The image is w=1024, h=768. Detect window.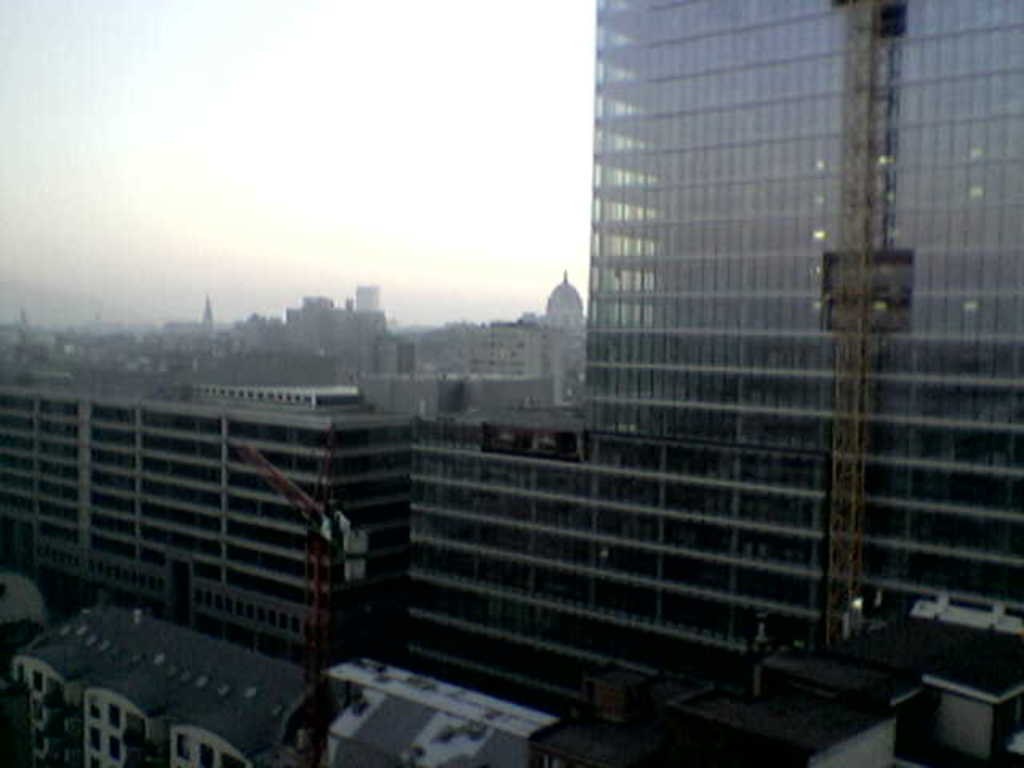
Detection: <bbox>14, 656, 69, 758</bbox>.
